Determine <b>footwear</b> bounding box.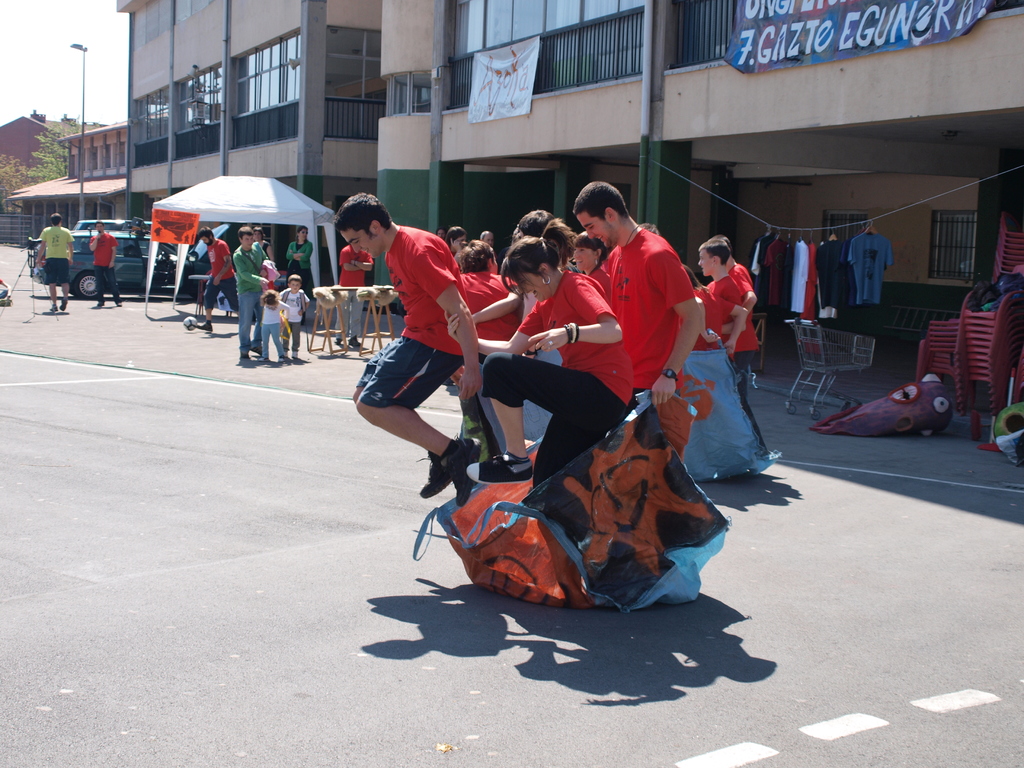
Determined: 276, 353, 290, 361.
